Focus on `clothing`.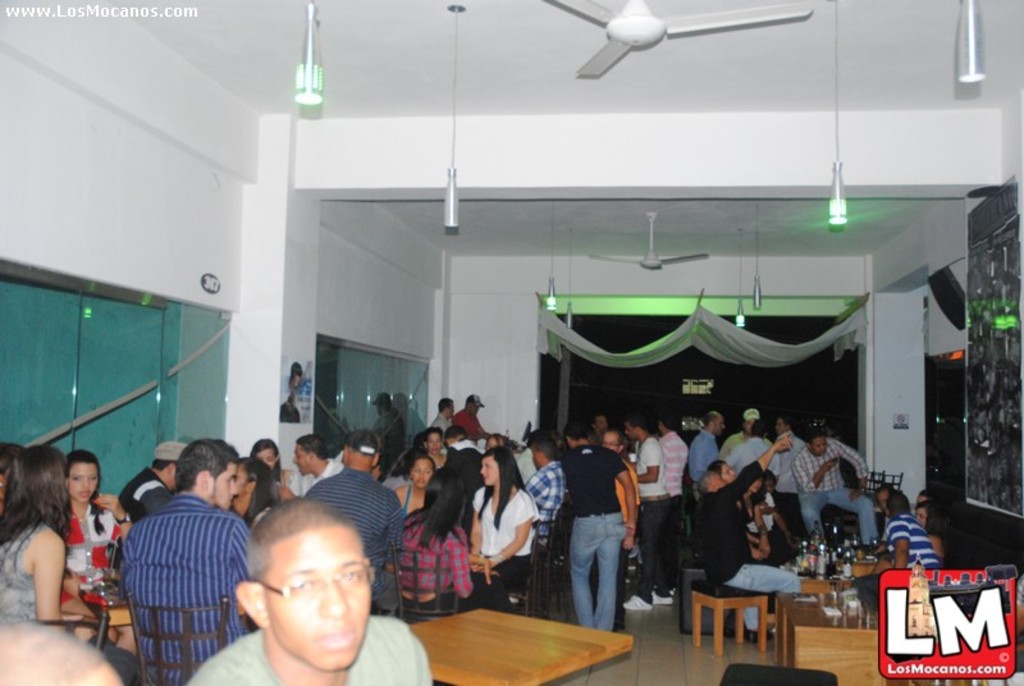
Focused at select_region(777, 433, 814, 499).
